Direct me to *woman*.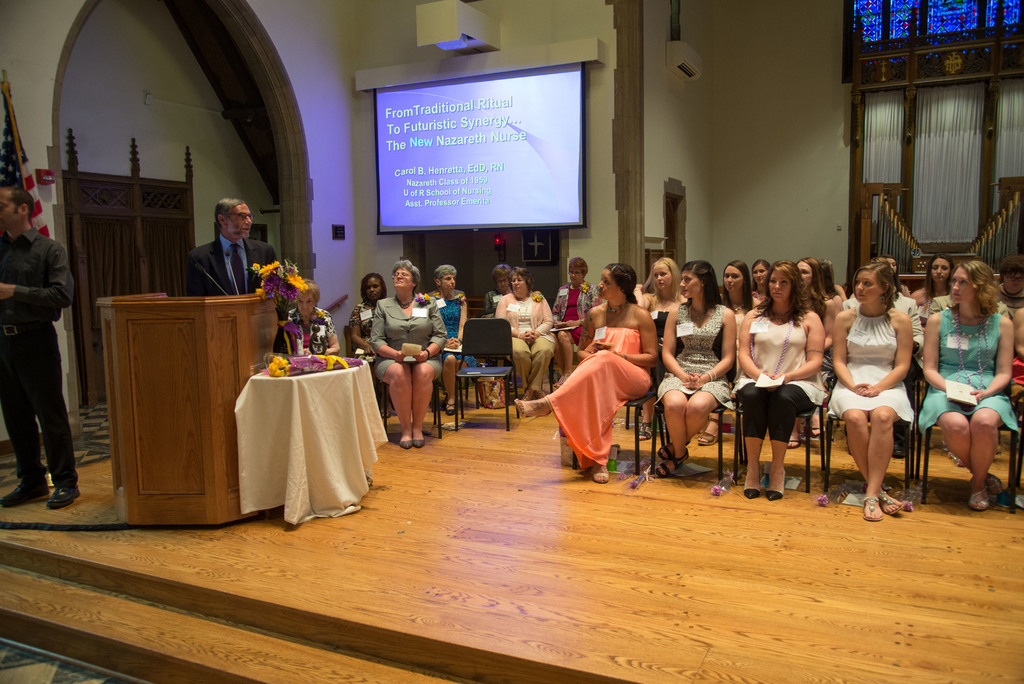
Direction: {"left": 904, "top": 247, "right": 956, "bottom": 329}.
